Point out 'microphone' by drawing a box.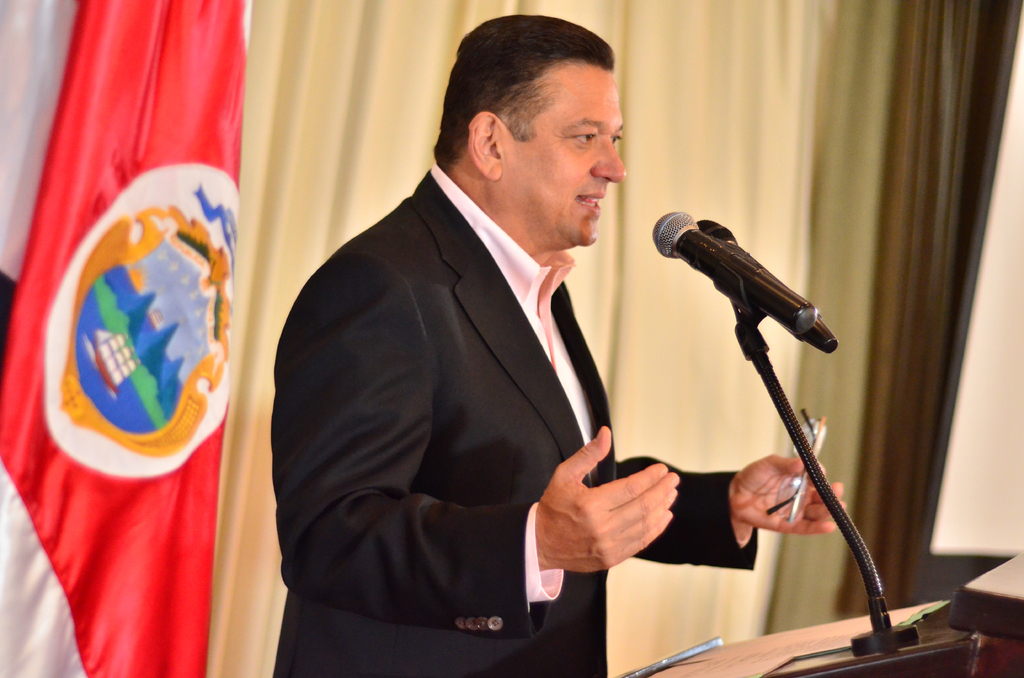
(x1=641, y1=207, x2=833, y2=352).
